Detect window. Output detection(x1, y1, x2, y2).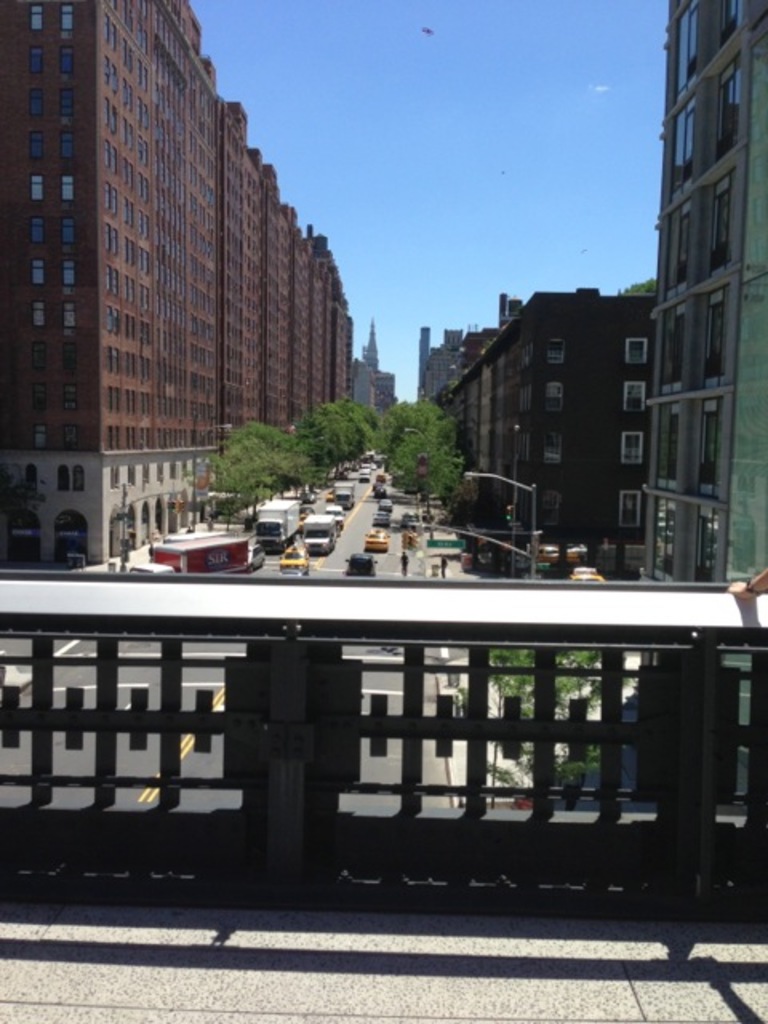
detection(59, 128, 80, 158).
